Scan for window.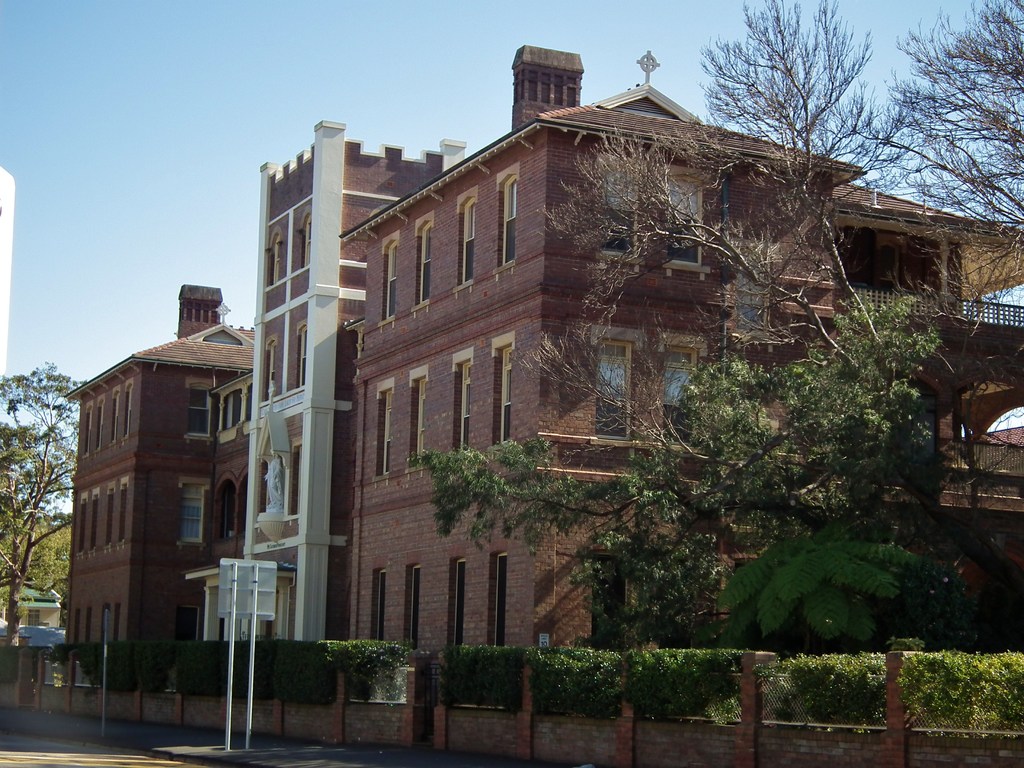
Scan result: 603, 324, 660, 434.
